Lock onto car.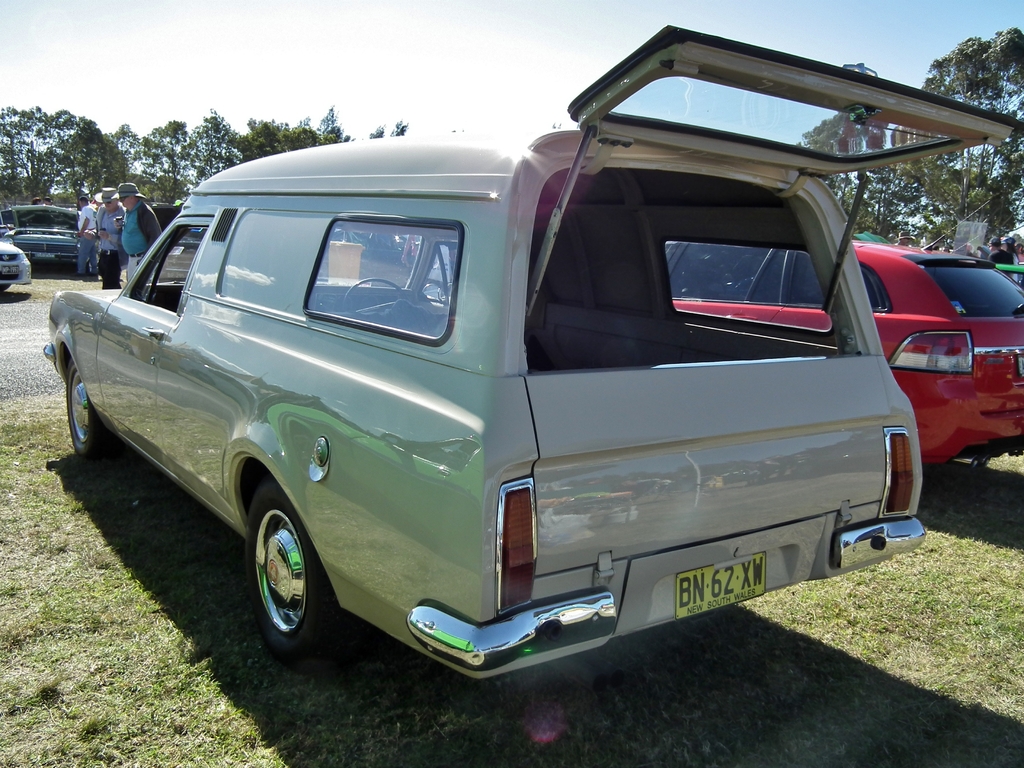
Locked: x1=316 y1=232 x2=417 y2=281.
